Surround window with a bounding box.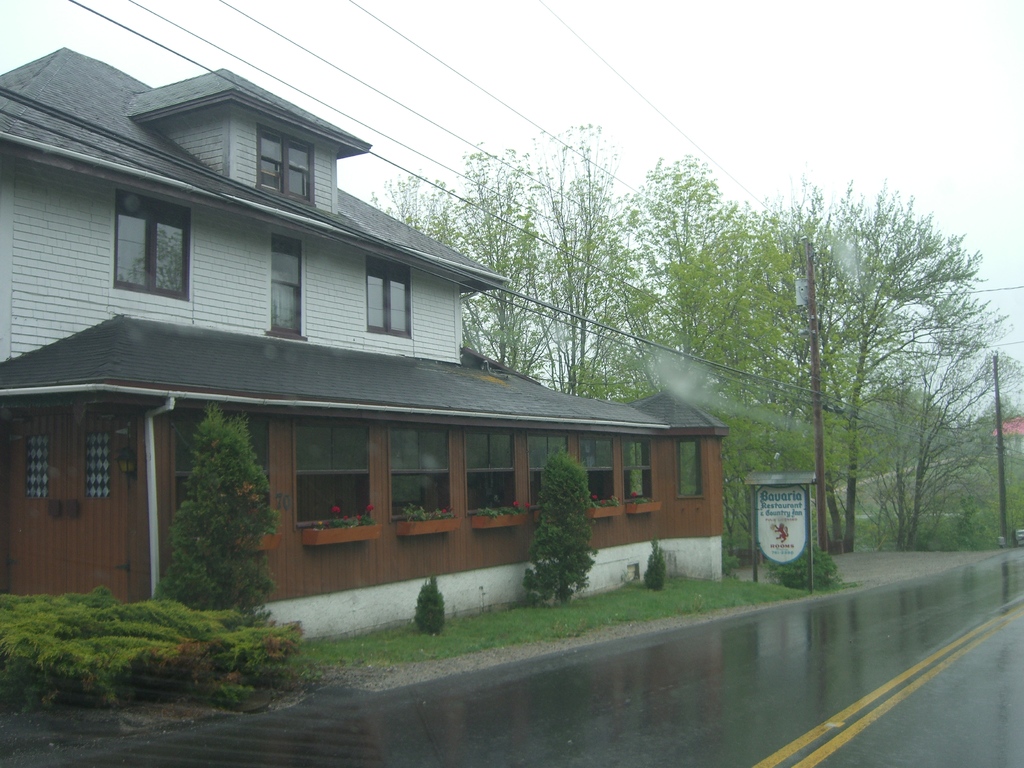
region(294, 419, 374, 529).
